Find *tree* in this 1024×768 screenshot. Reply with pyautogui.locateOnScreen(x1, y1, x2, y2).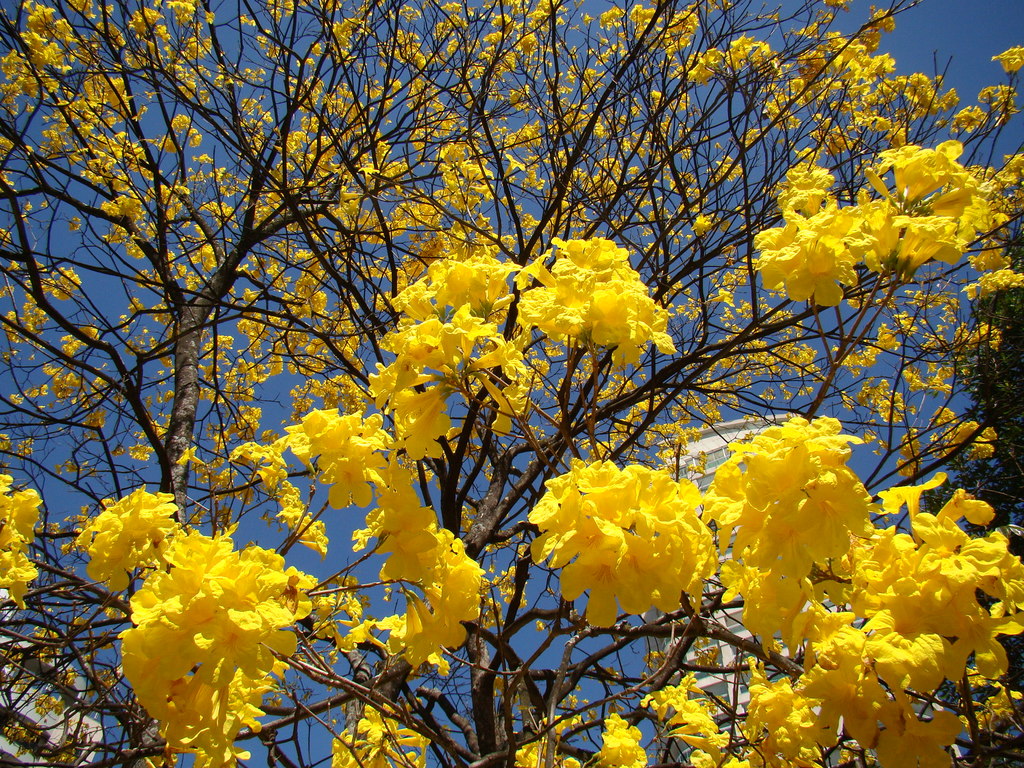
pyautogui.locateOnScreen(0, 0, 1023, 767).
